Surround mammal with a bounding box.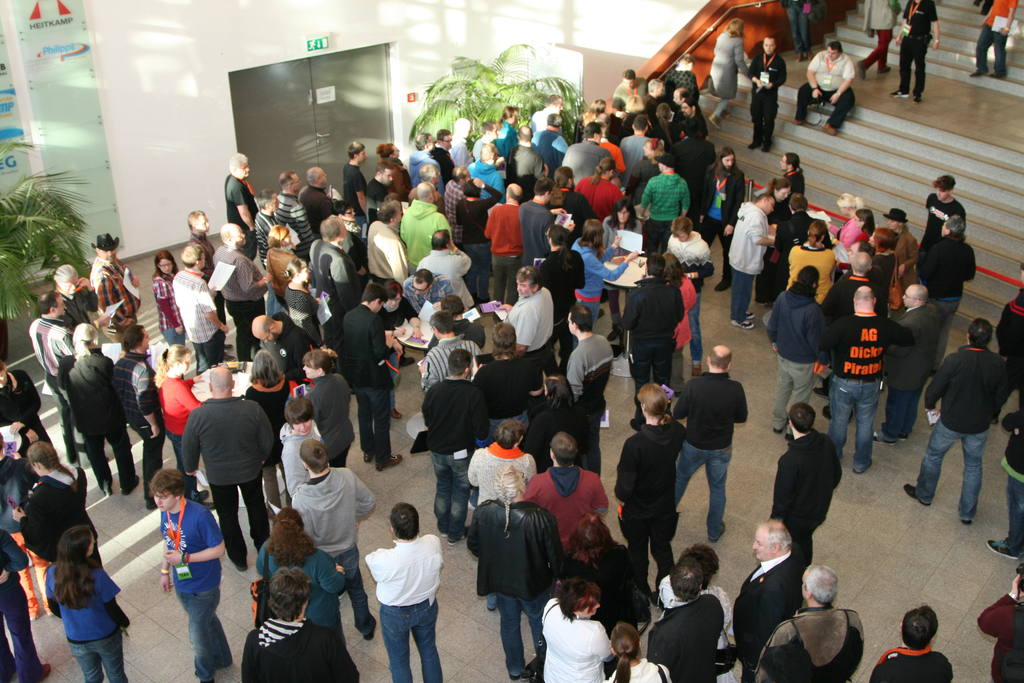
(left=601, top=196, right=644, bottom=257).
